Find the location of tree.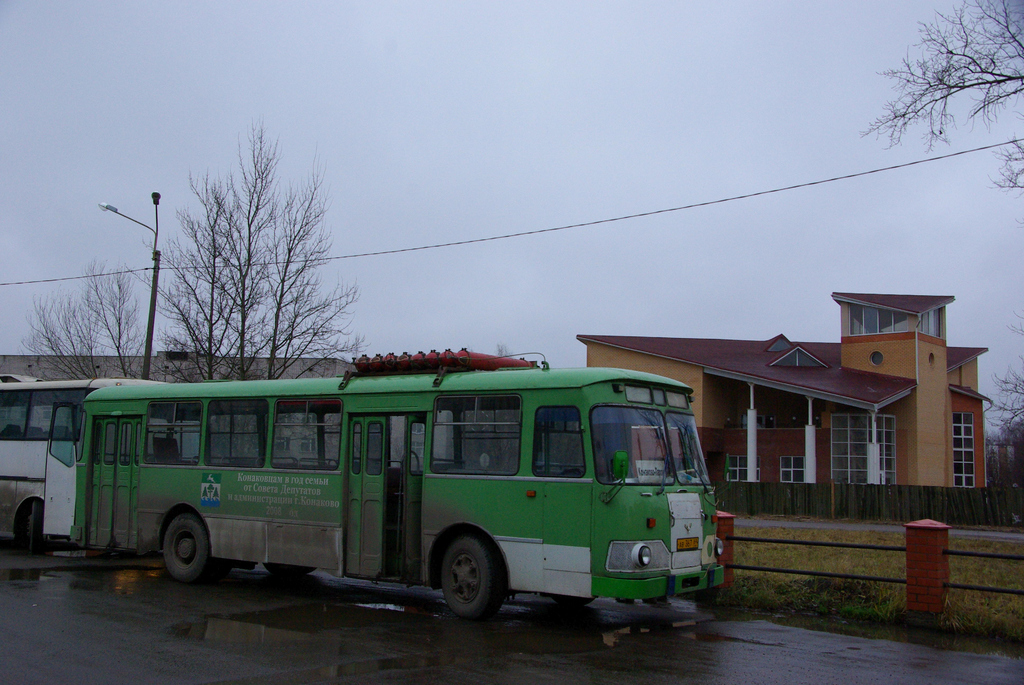
Location: 862, 0, 1023, 194.
